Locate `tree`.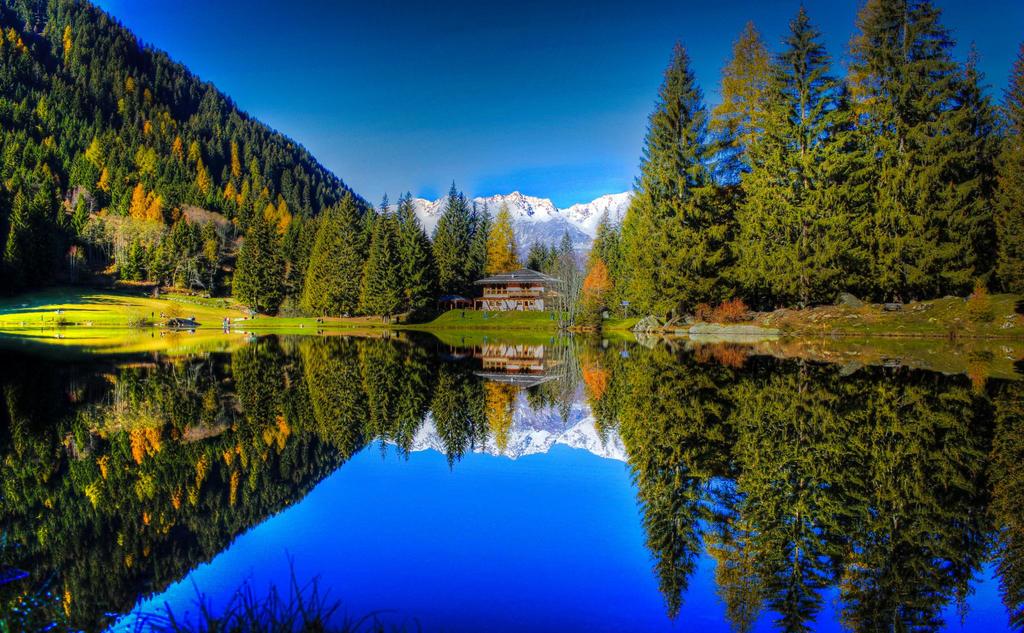
Bounding box: bbox=(710, 16, 795, 317).
